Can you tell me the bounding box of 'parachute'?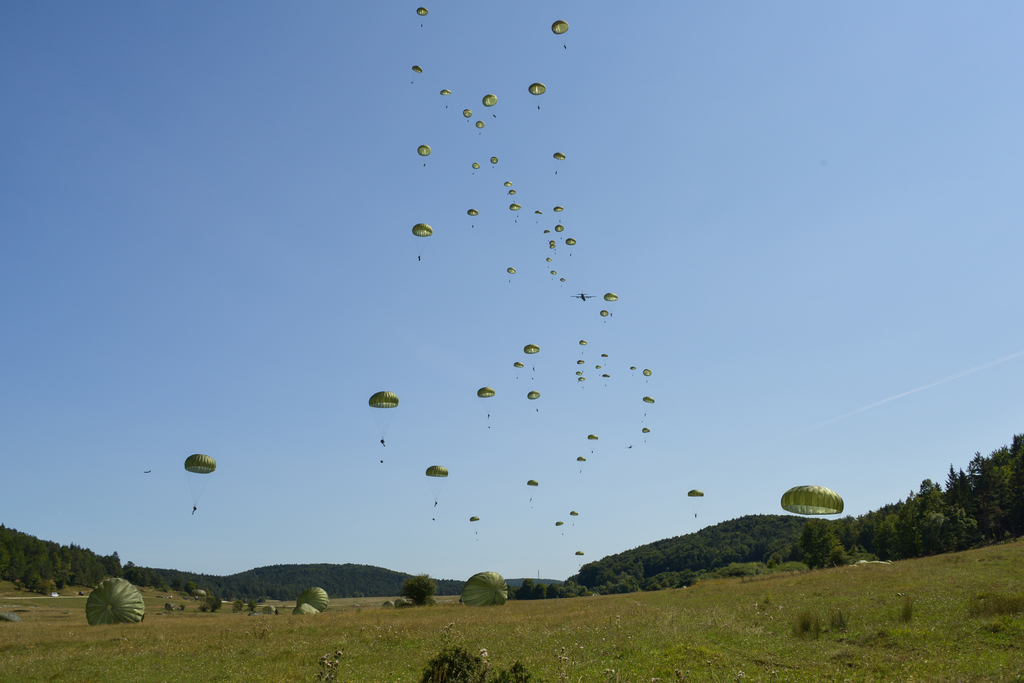
left=422, top=465, right=447, bottom=522.
